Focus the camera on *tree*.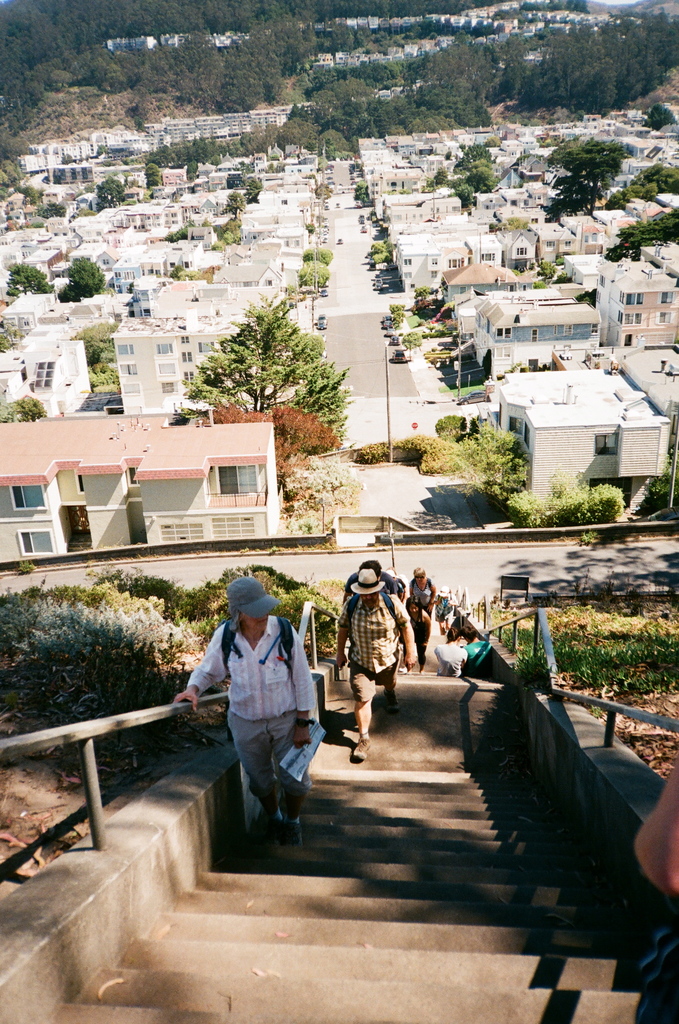
Focus region: pyautogui.locateOnScreen(188, 284, 343, 429).
